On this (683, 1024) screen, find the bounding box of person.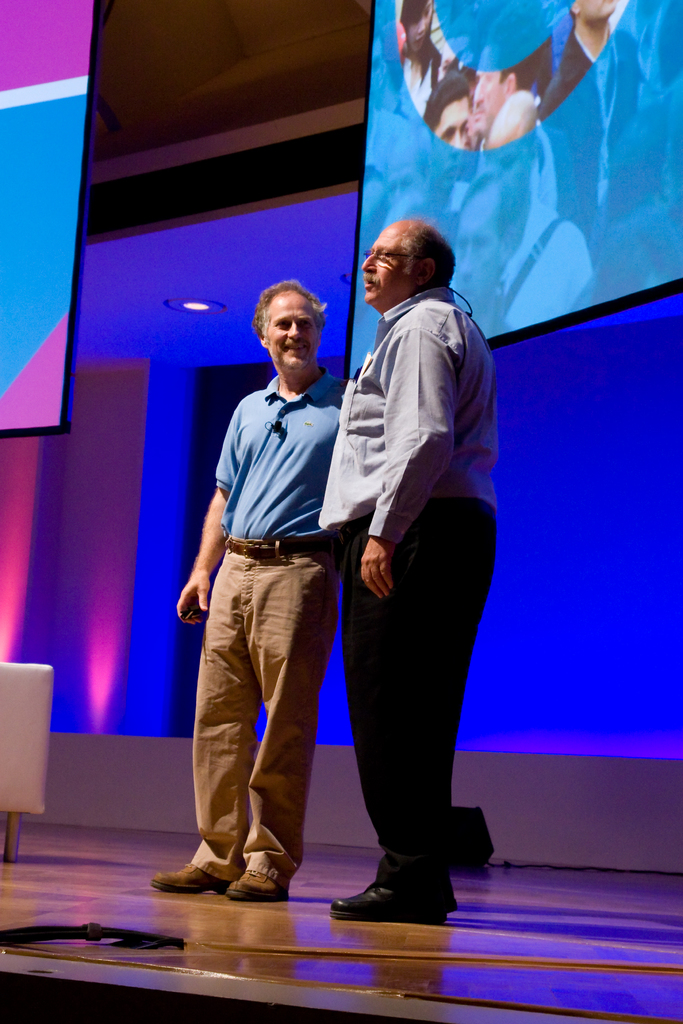
Bounding box: Rect(310, 186, 514, 920).
